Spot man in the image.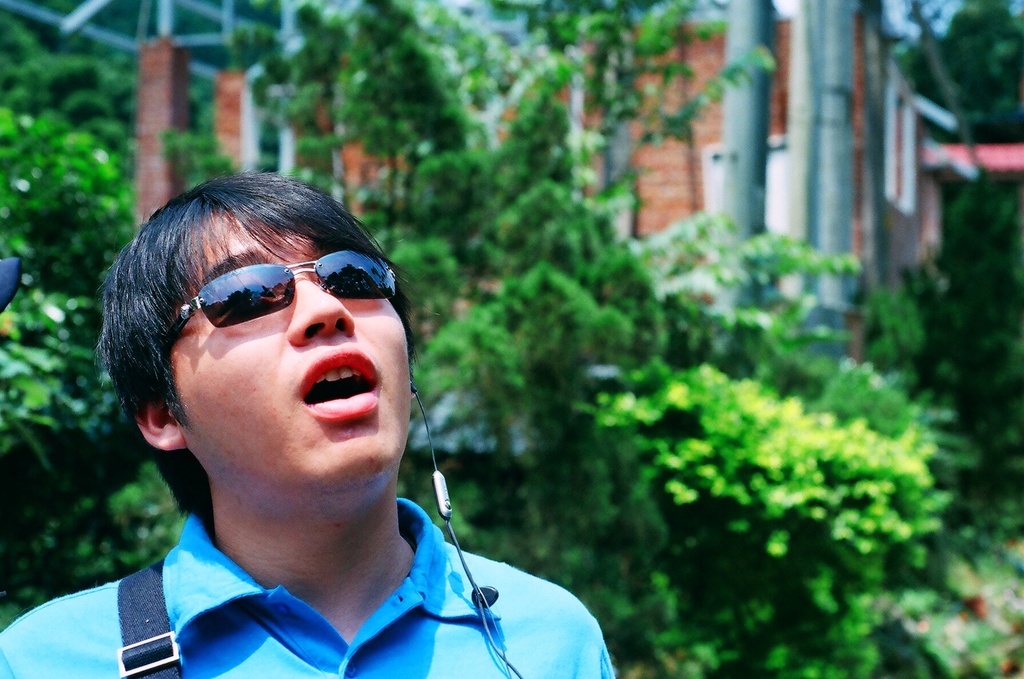
man found at {"x1": 0, "y1": 170, "x2": 617, "y2": 678}.
